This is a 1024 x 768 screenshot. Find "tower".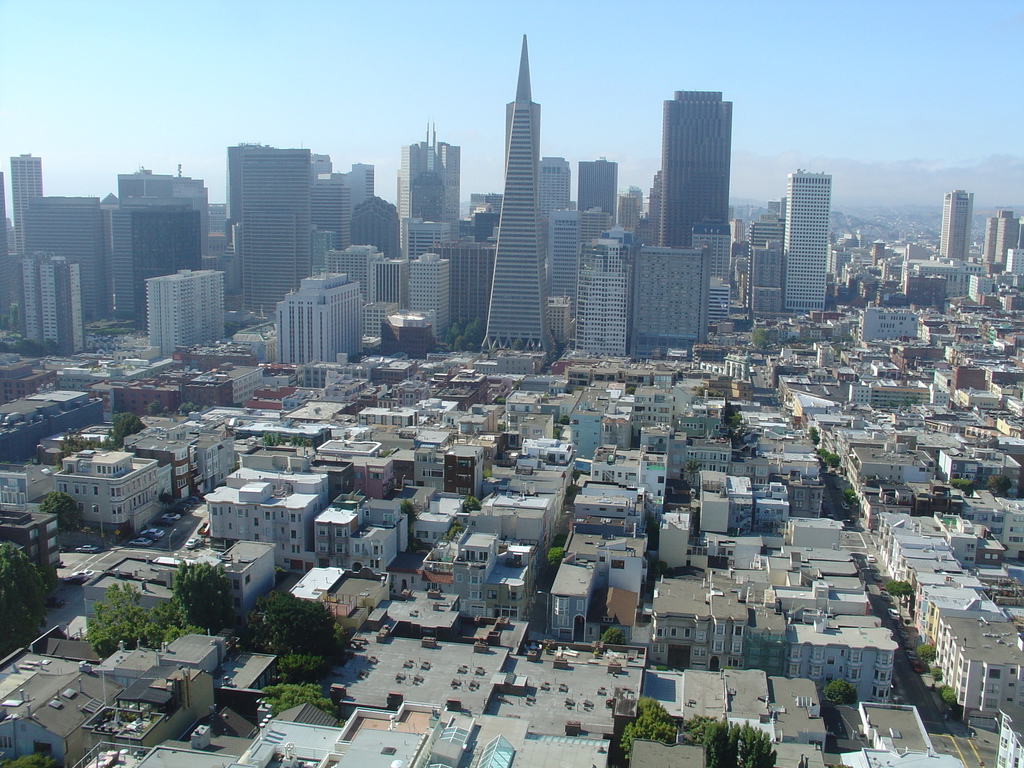
Bounding box: {"x1": 17, "y1": 154, "x2": 46, "y2": 249}.
